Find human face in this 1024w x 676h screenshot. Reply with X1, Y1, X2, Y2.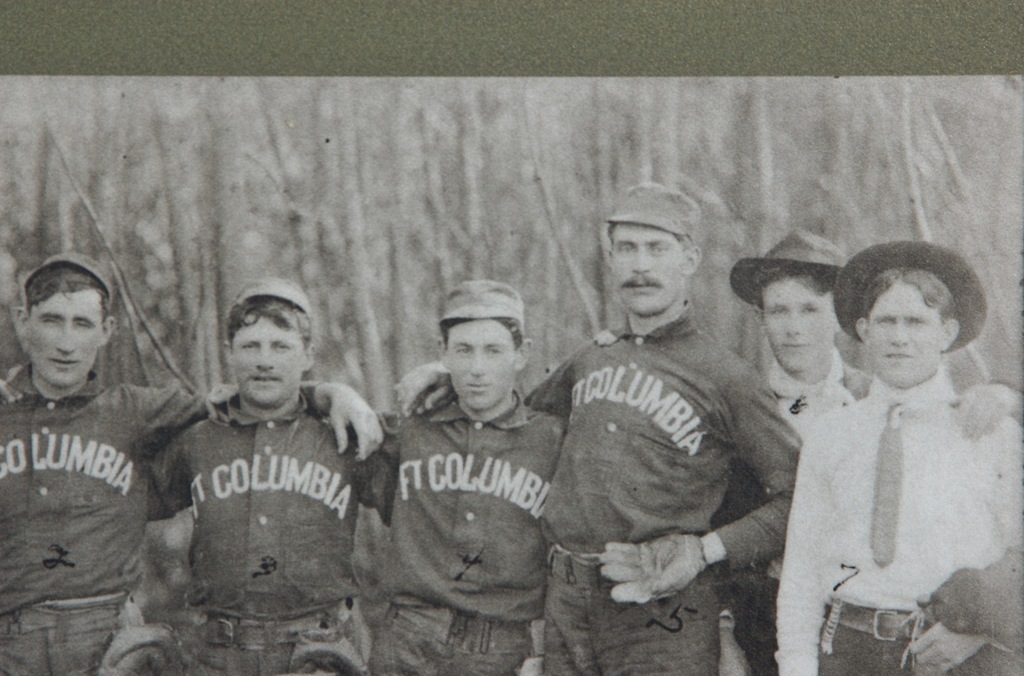
29, 288, 102, 386.
